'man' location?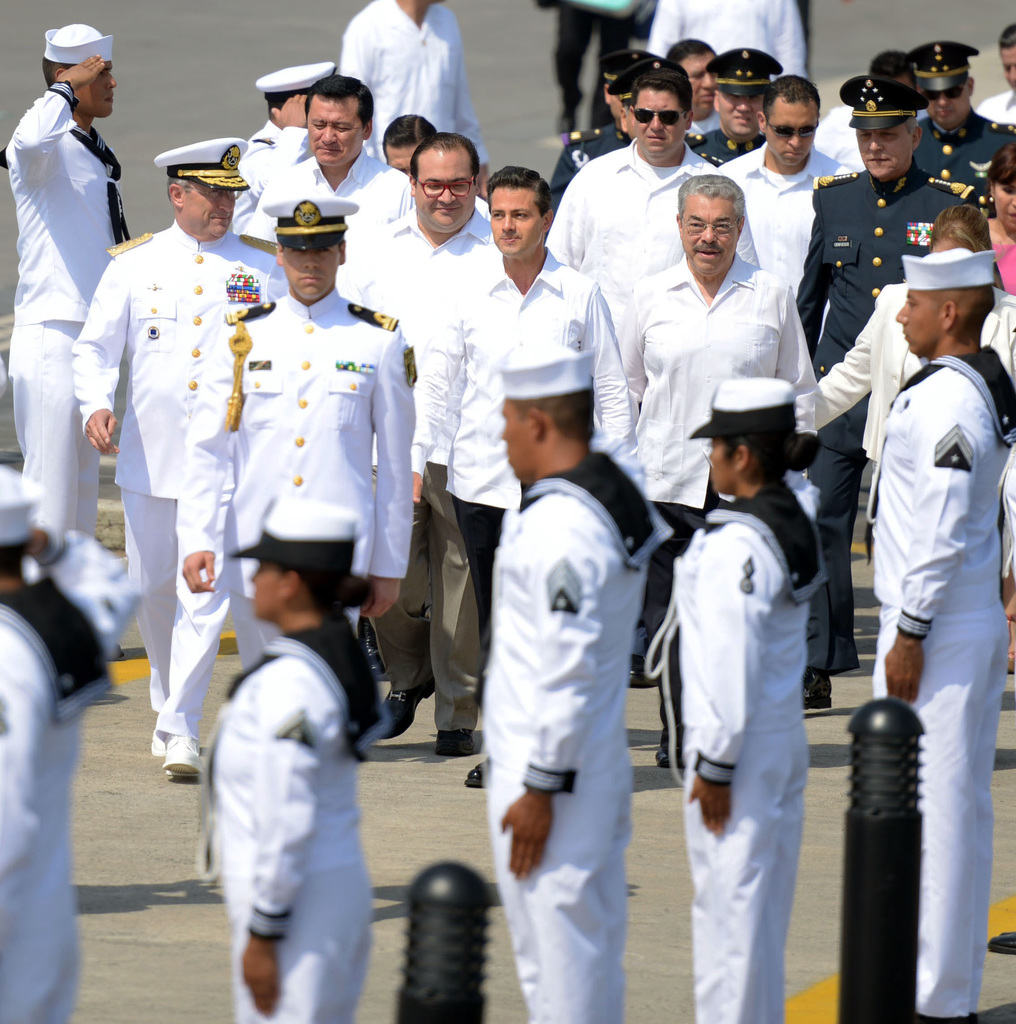
l=0, t=472, r=74, b=1023
